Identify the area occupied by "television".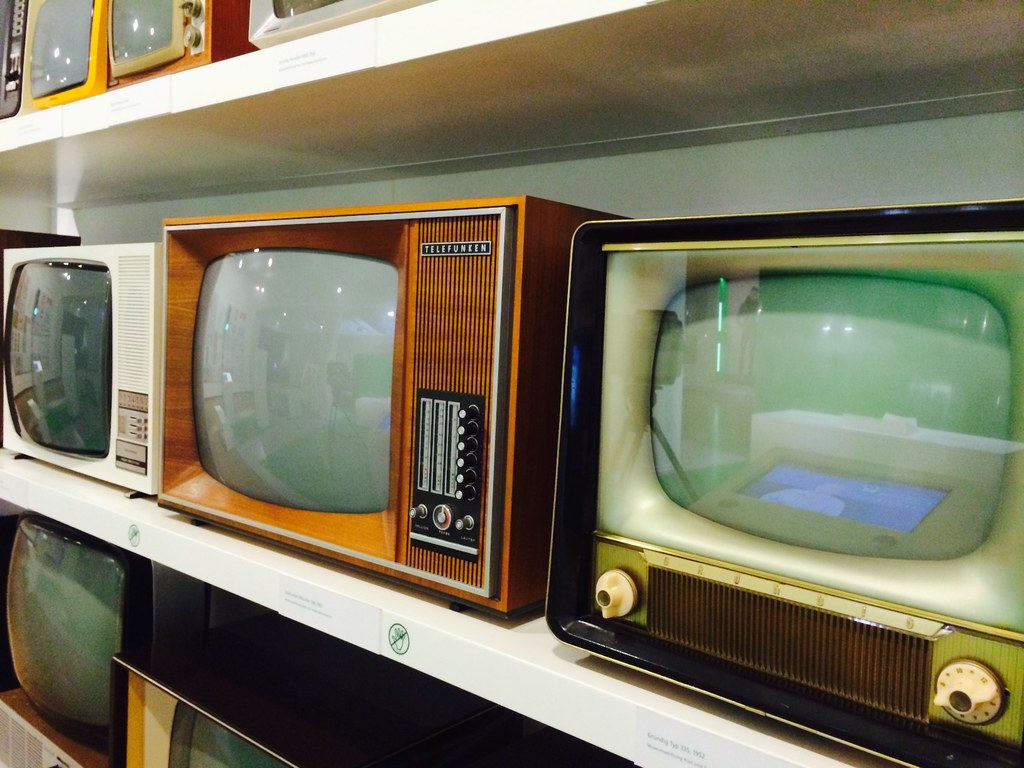
Area: Rect(0, 240, 159, 494).
